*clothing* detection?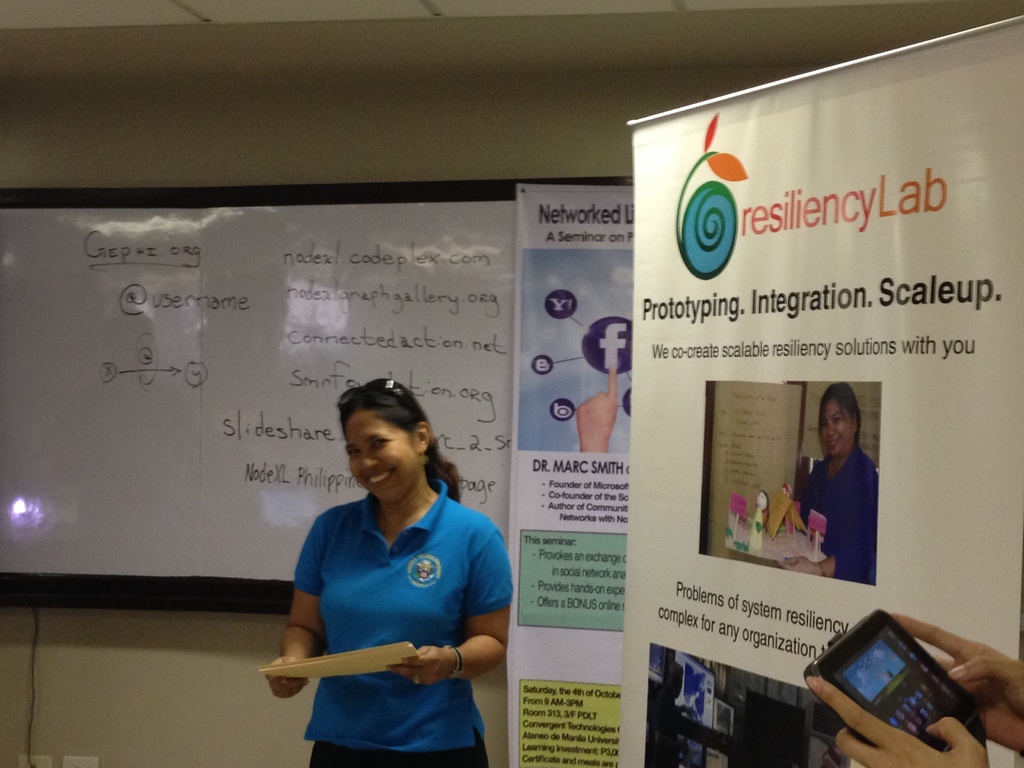
bbox(796, 445, 882, 591)
